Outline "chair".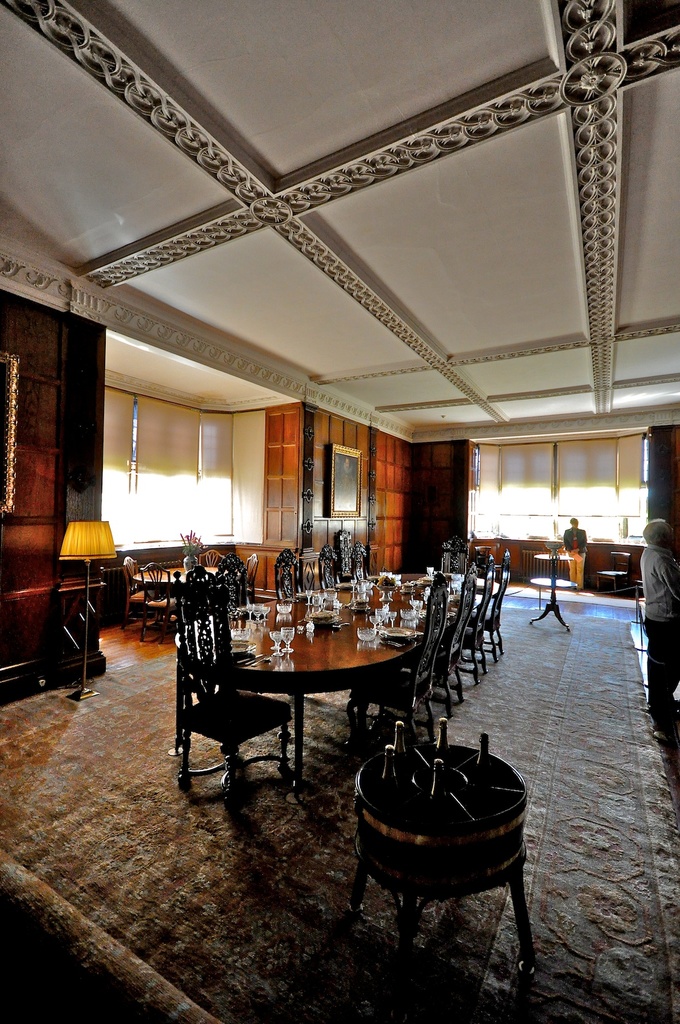
Outline: 476/555/510/655.
